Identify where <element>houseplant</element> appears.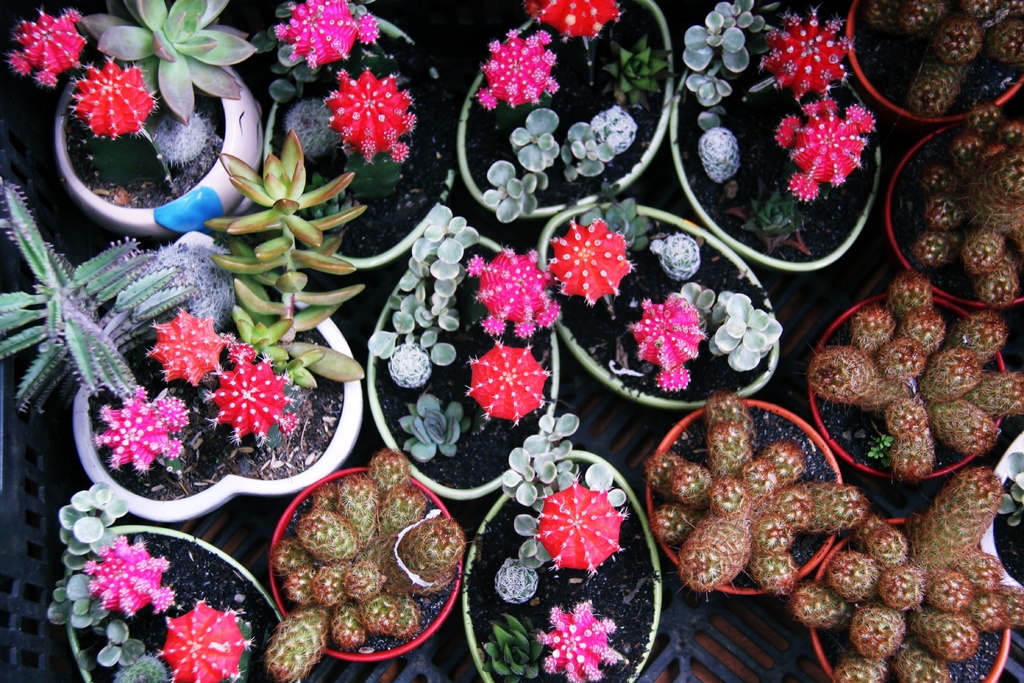
Appears at <region>266, 449, 465, 682</region>.
